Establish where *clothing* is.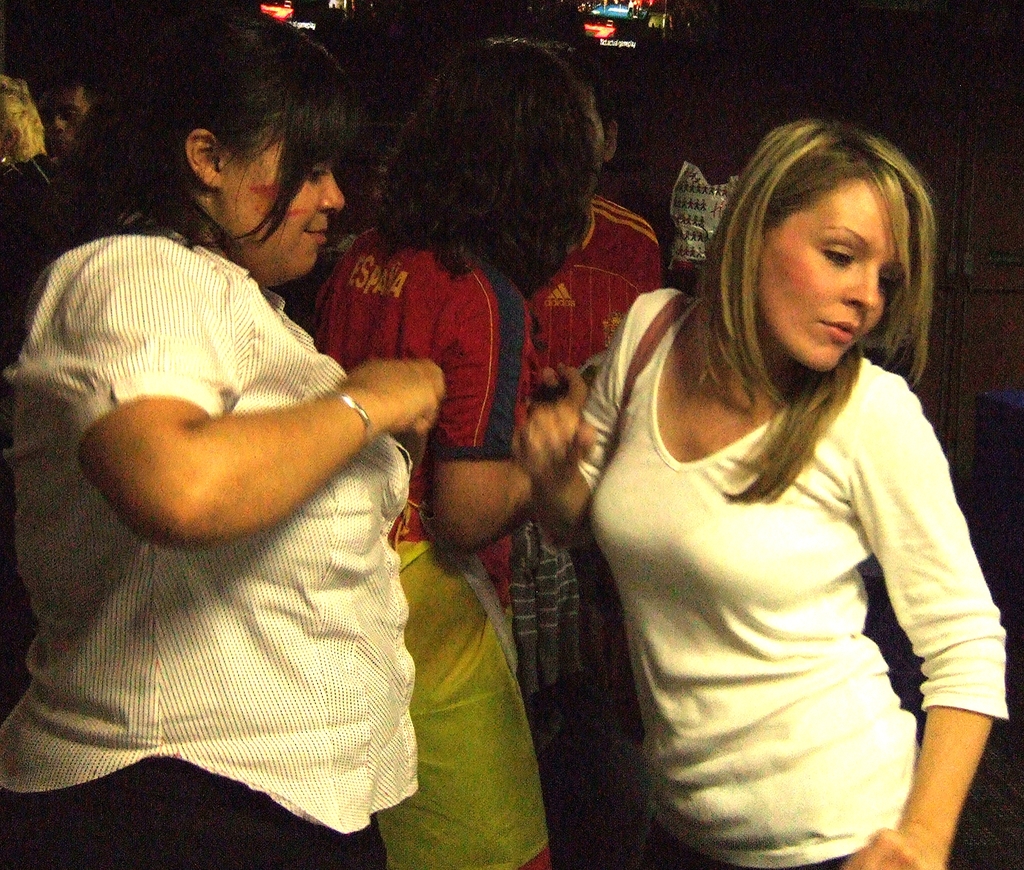
Established at bbox(517, 187, 671, 741).
